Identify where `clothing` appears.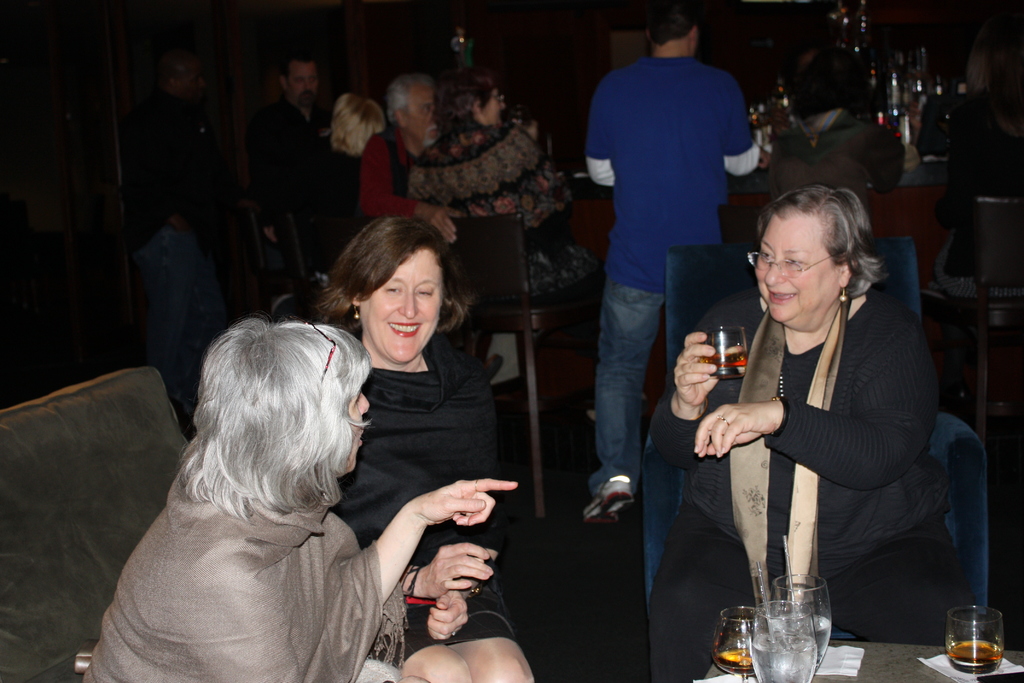
Appears at [644,277,965,682].
